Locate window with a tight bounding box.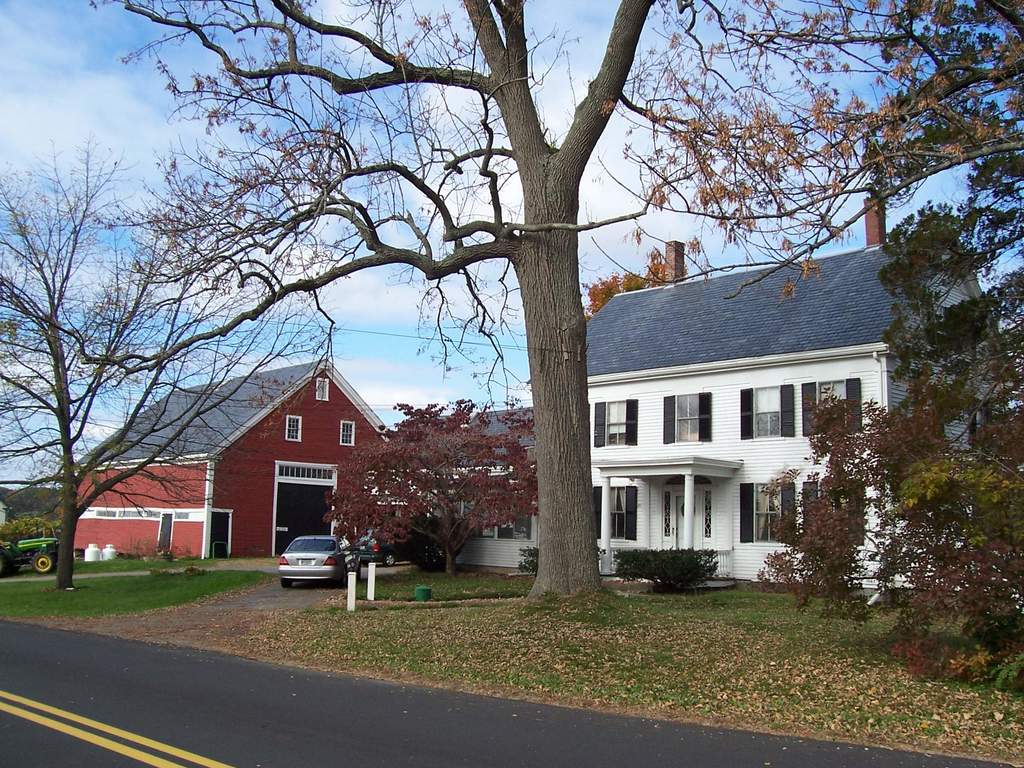
(left=595, top=486, right=641, bottom=539).
